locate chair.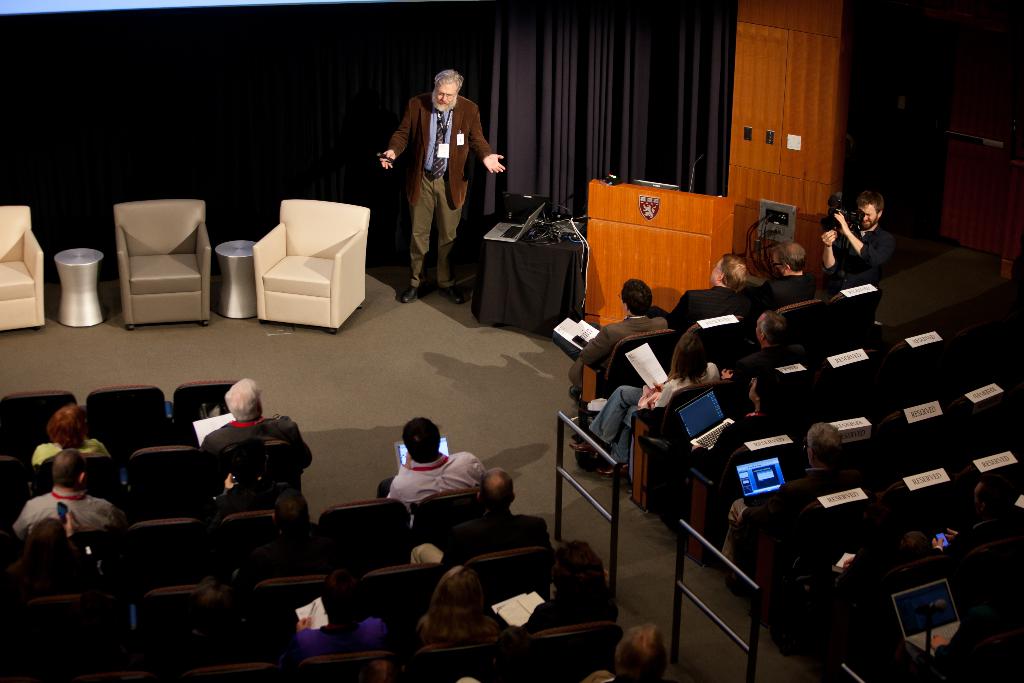
Bounding box: pyautogui.locateOnScreen(886, 399, 946, 476).
